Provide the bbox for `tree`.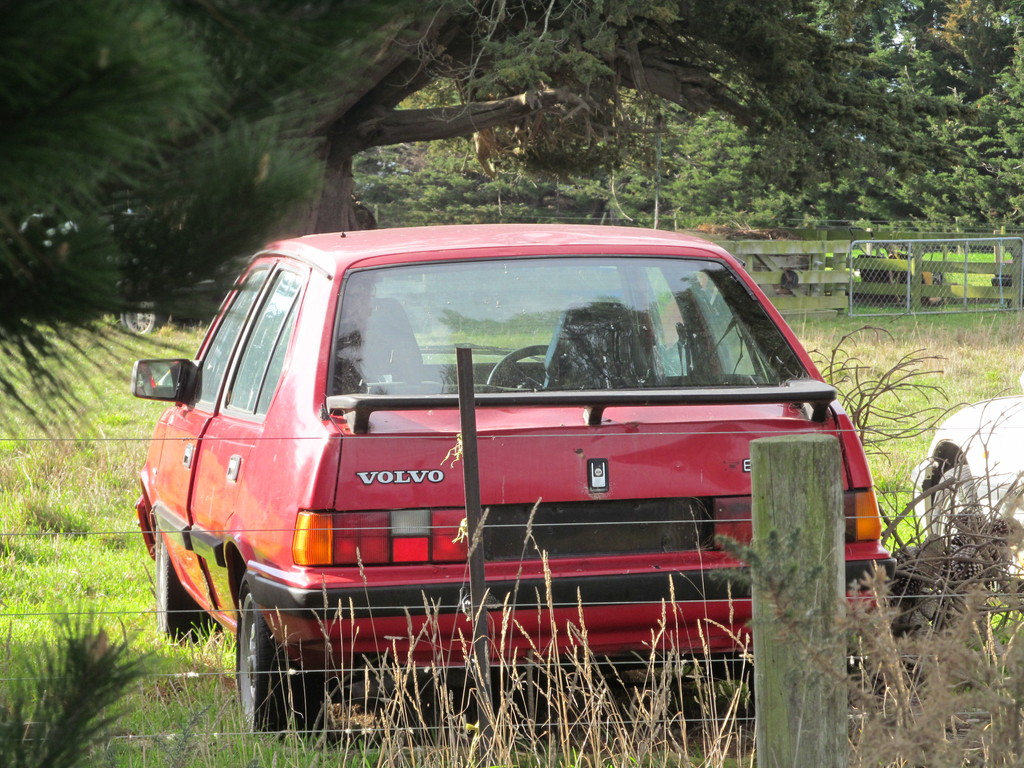
263,0,830,242.
